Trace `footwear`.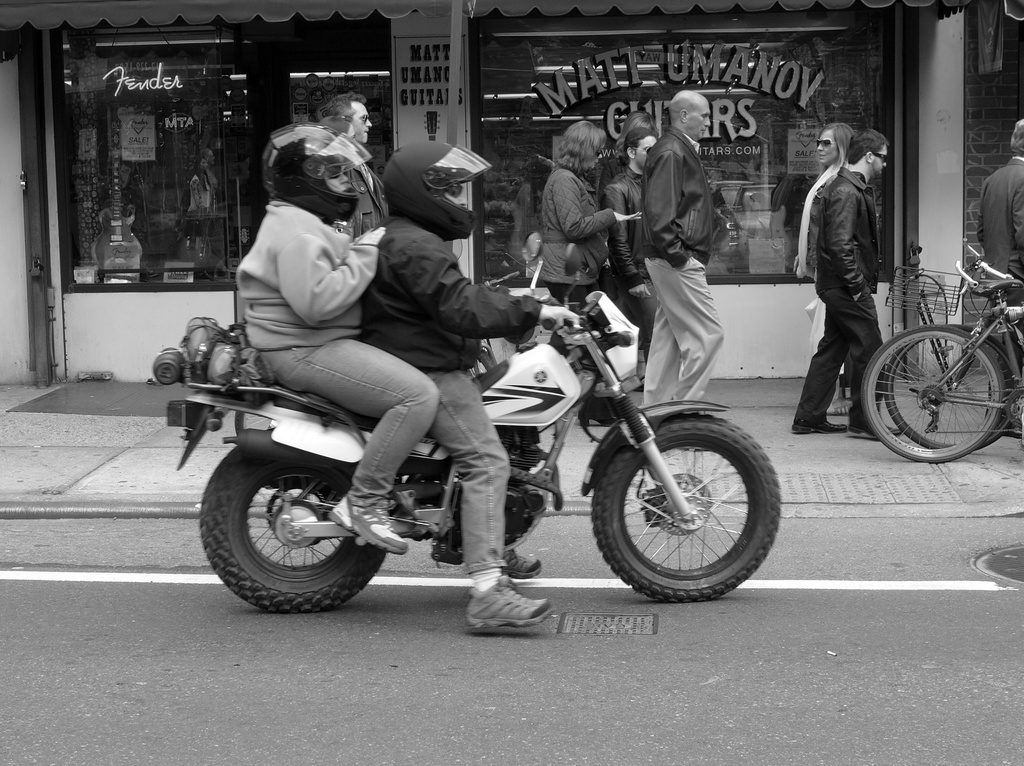
Traced to rect(326, 496, 406, 557).
